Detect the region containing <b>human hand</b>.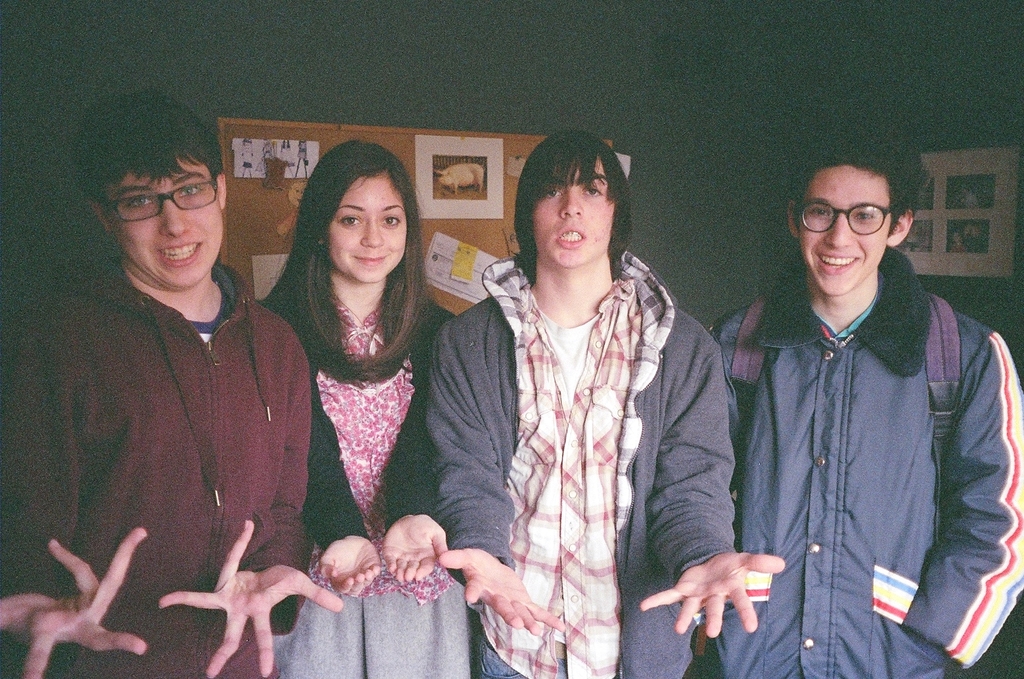
pyautogui.locateOnScreen(157, 518, 346, 678).
